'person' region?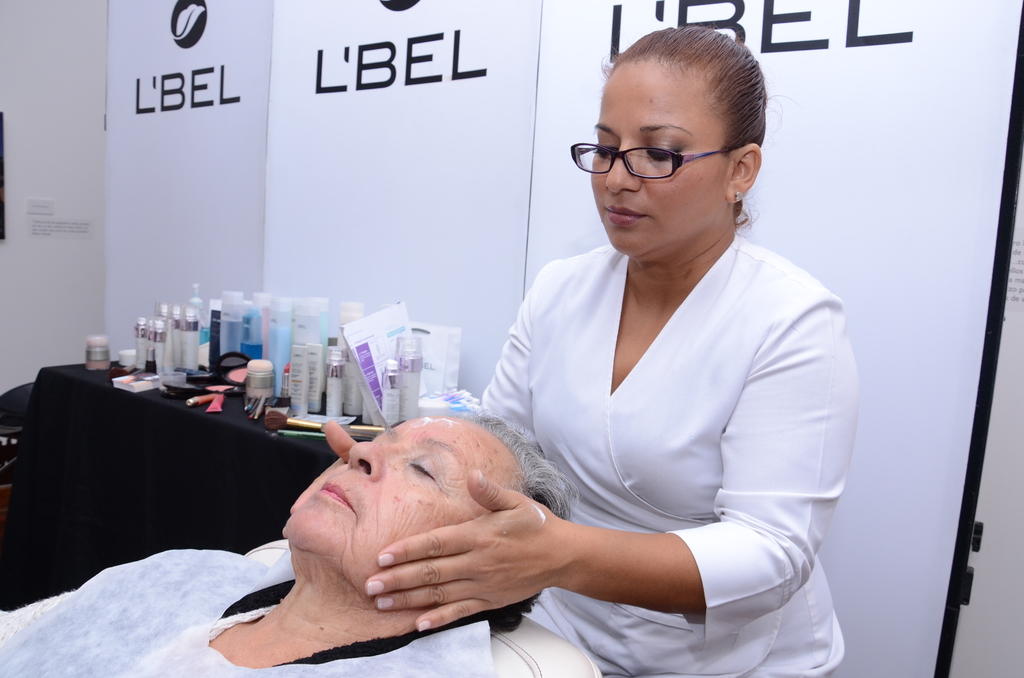
{"x1": 312, "y1": 78, "x2": 844, "y2": 663}
